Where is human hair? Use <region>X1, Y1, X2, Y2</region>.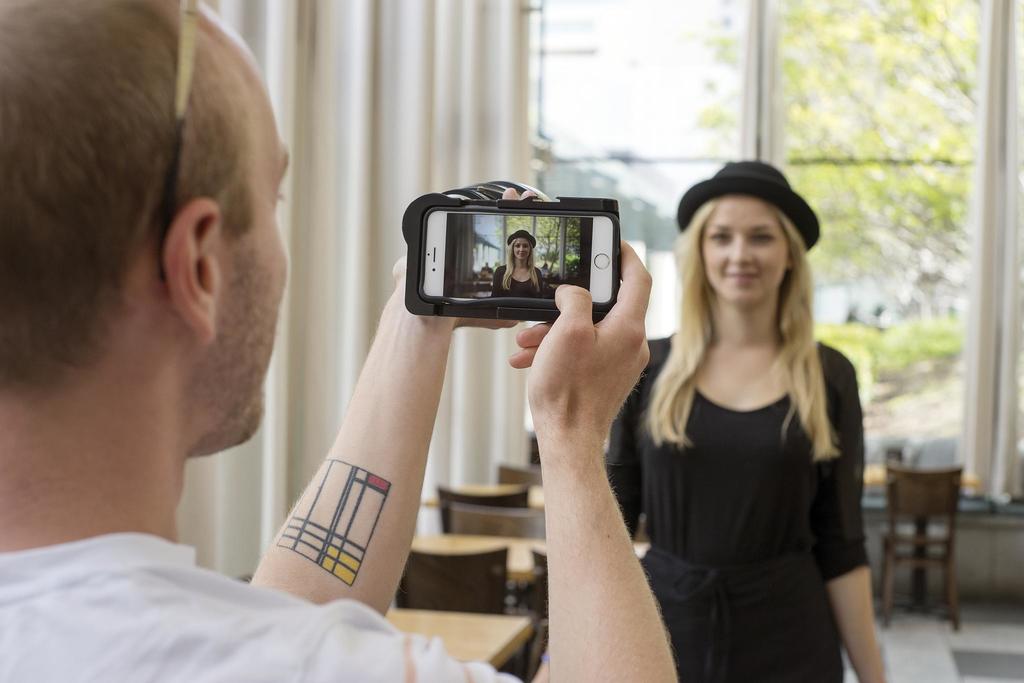
<region>643, 198, 845, 447</region>.
